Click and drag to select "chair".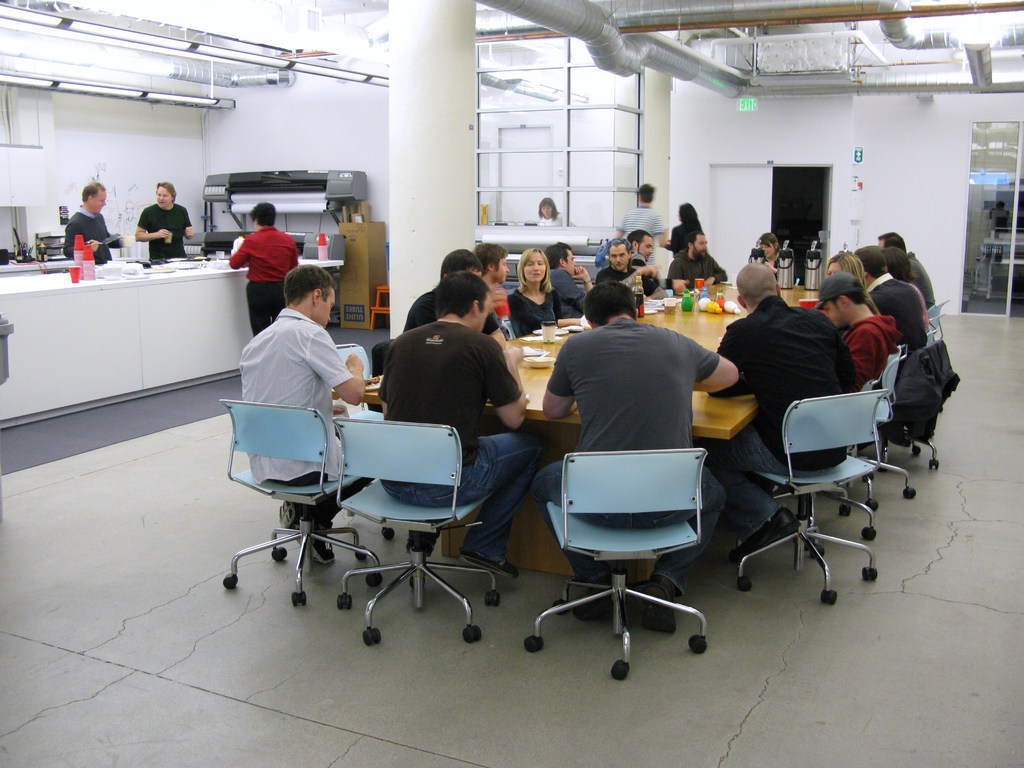
Selection: <region>527, 438, 728, 673</region>.
